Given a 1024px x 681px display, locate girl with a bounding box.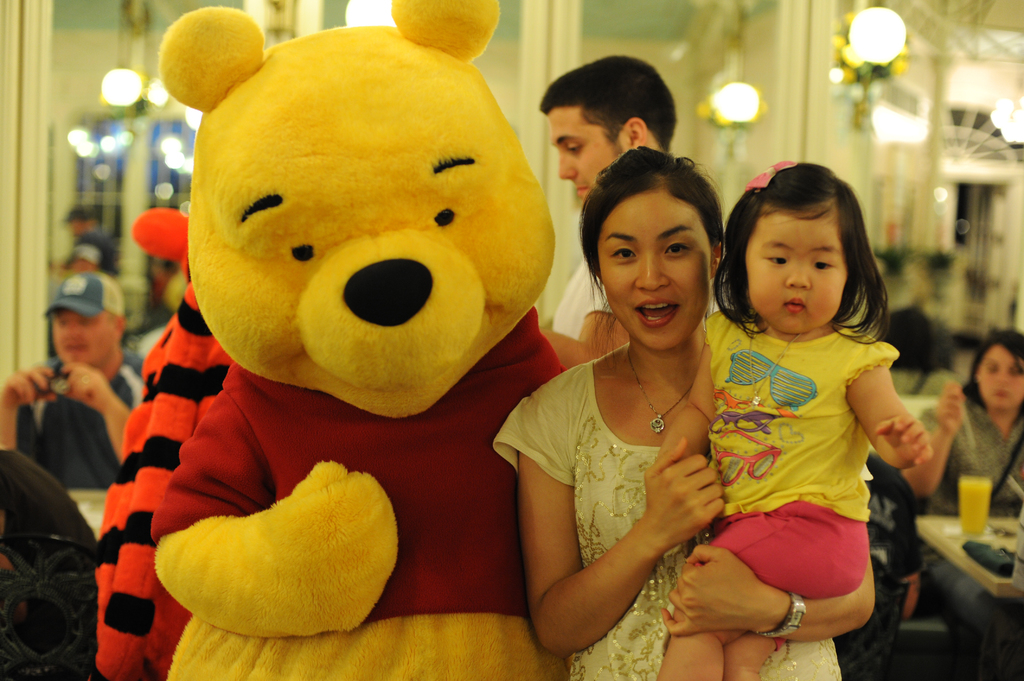
Located: select_region(650, 160, 931, 680).
